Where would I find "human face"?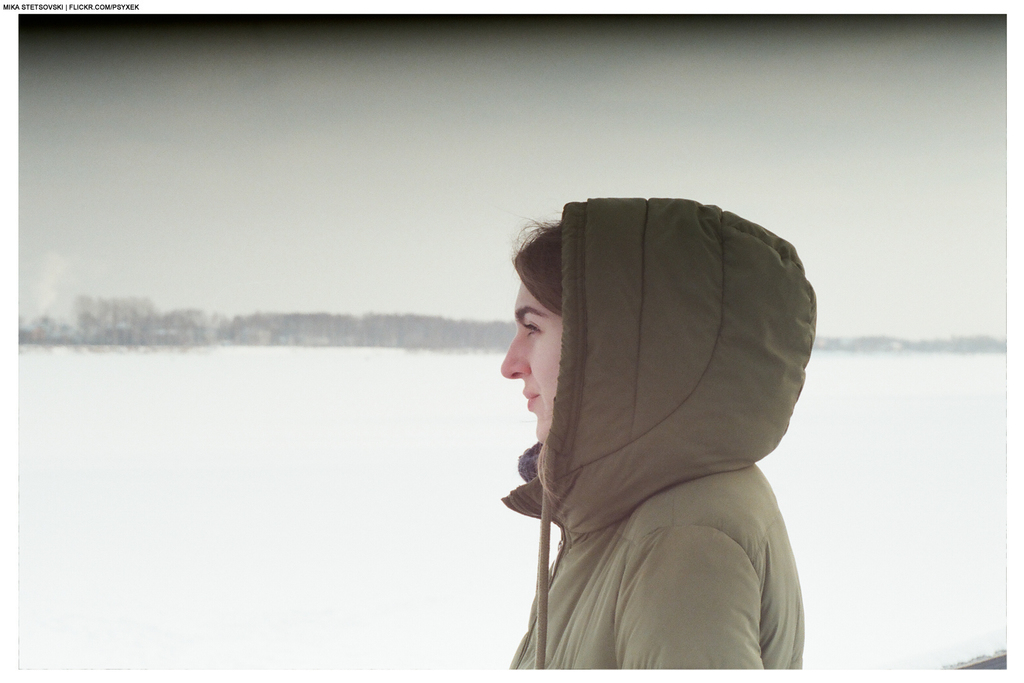
At box(497, 275, 565, 437).
